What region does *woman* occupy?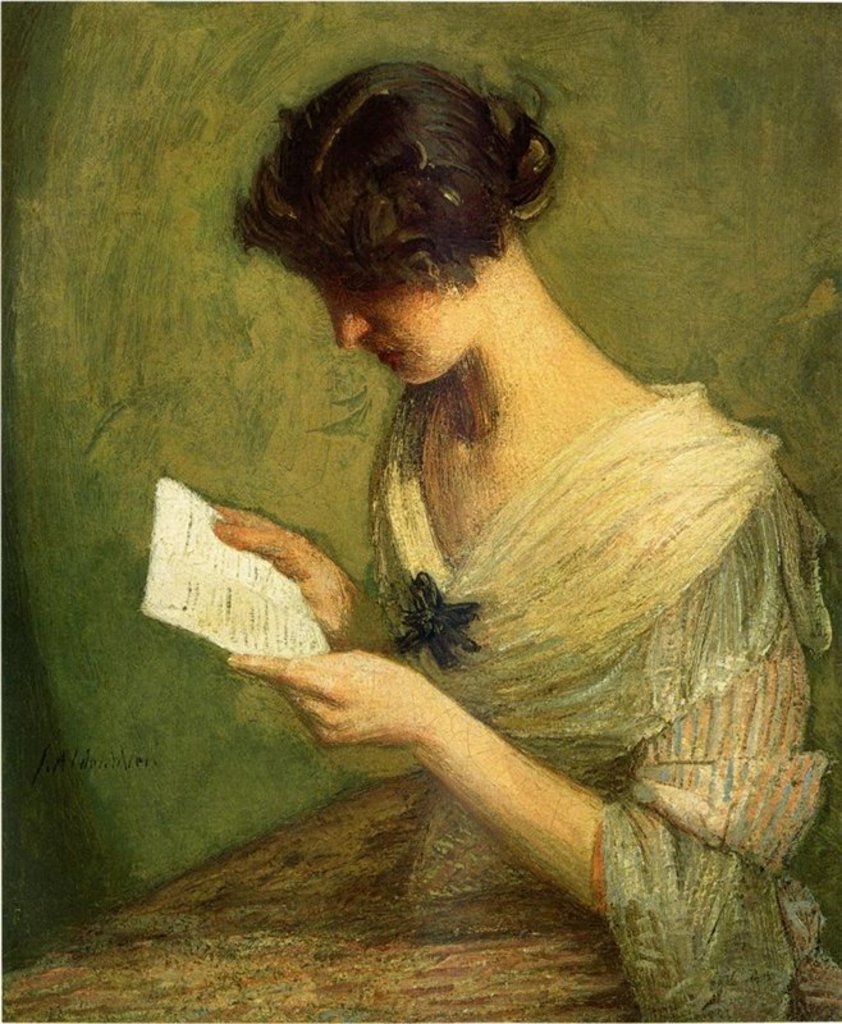
[0, 56, 841, 1023].
